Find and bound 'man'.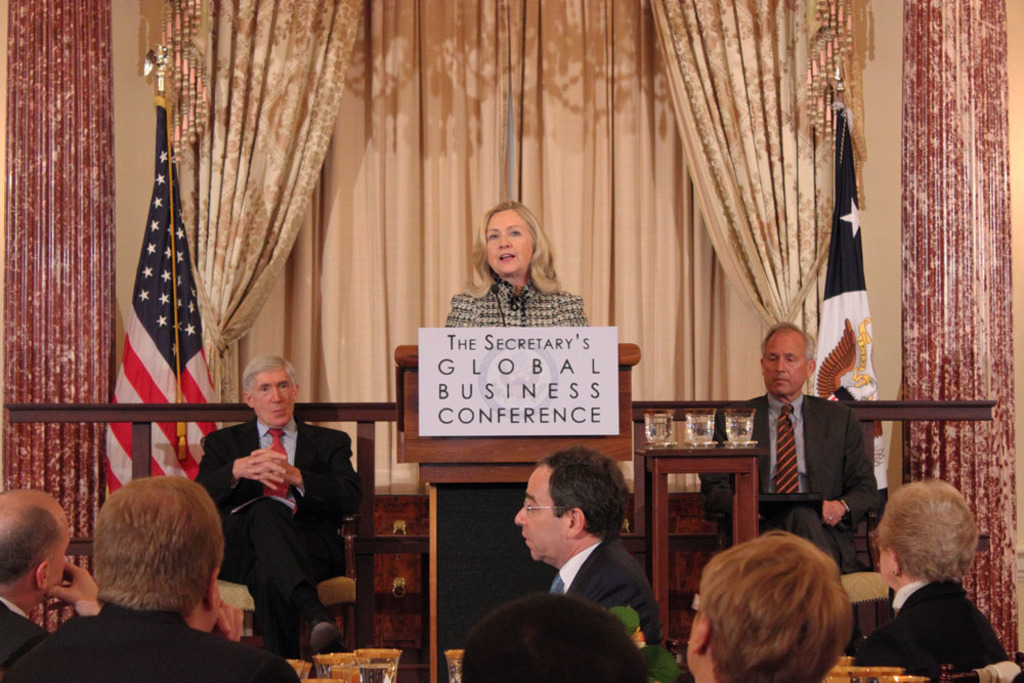
Bound: select_region(713, 321, 892, 553).
